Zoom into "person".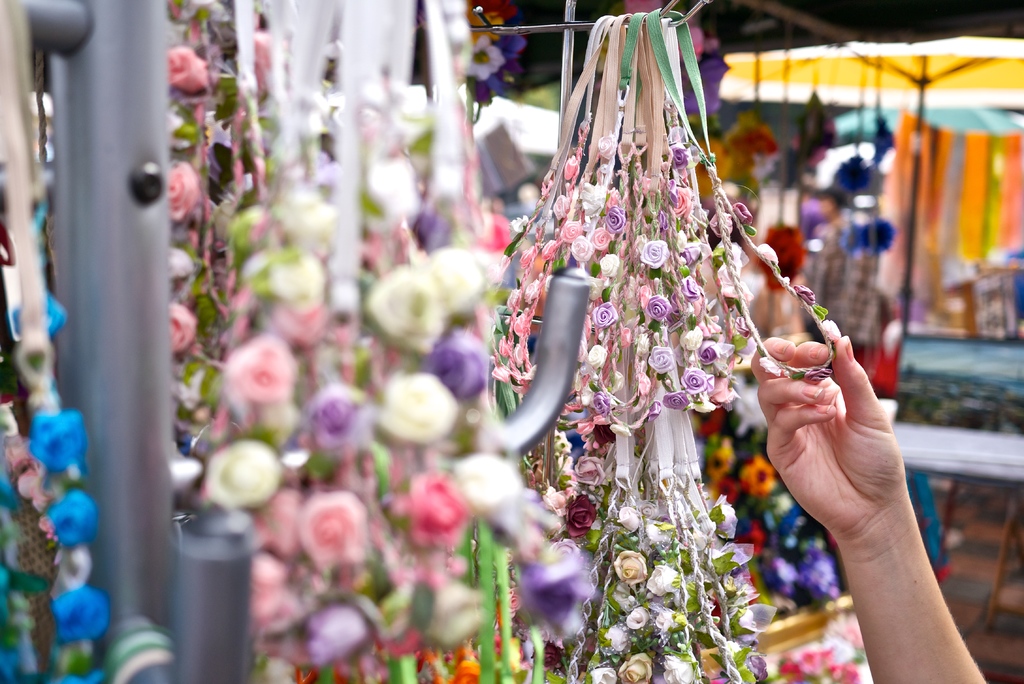
Zoom target: region(794, 184, 878, 345).
